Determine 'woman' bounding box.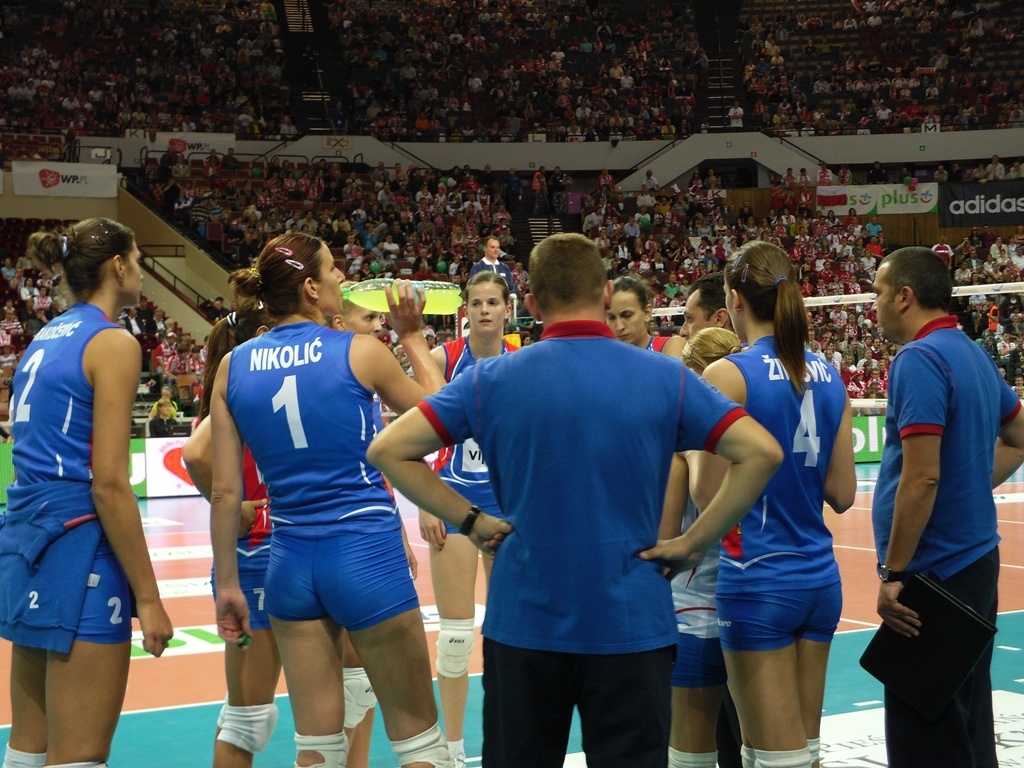
Determined: pyautogui.locateOnScreen(693, 248, 864, 767).
